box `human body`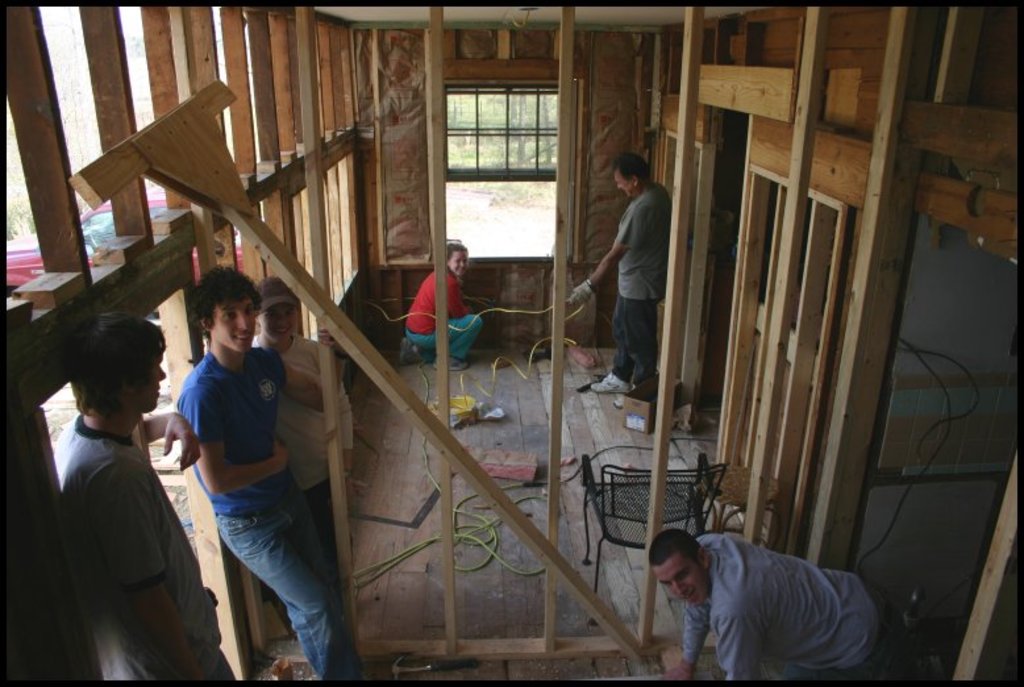
<box>557,153,665,390</box>
